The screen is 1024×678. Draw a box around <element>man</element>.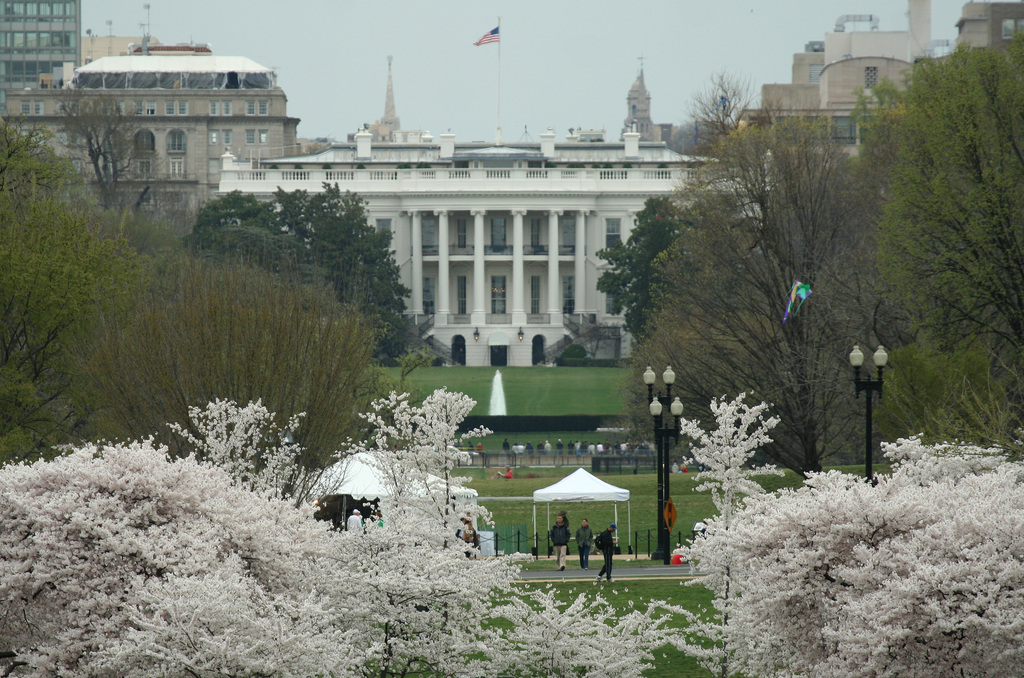
(573, 517, 596, 569).
